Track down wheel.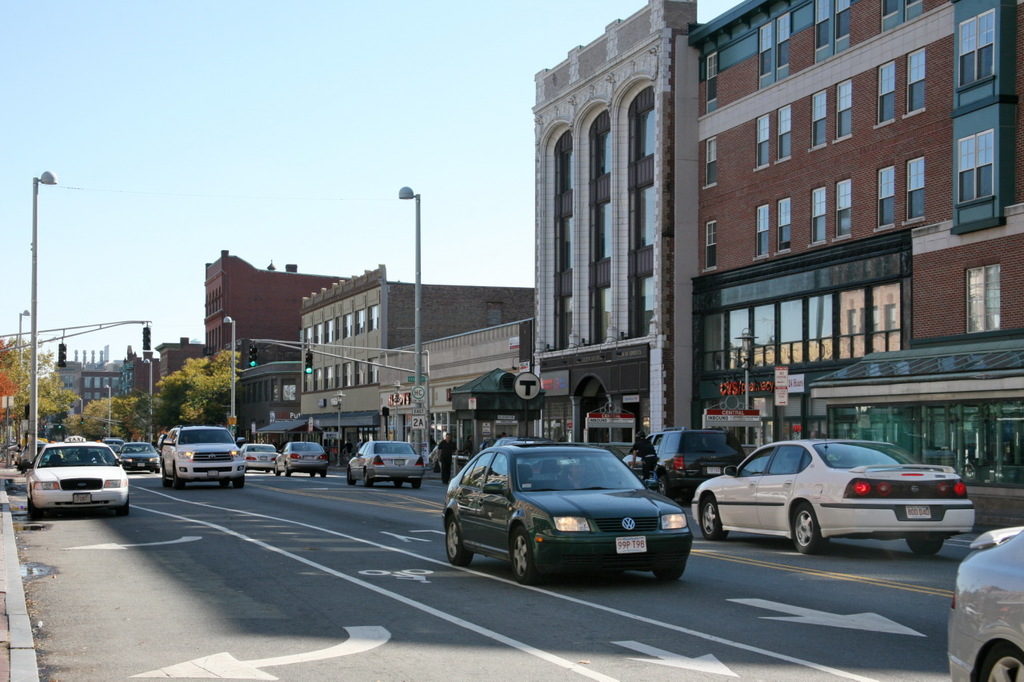
Tracked to region(700, 499, 722, 538).
